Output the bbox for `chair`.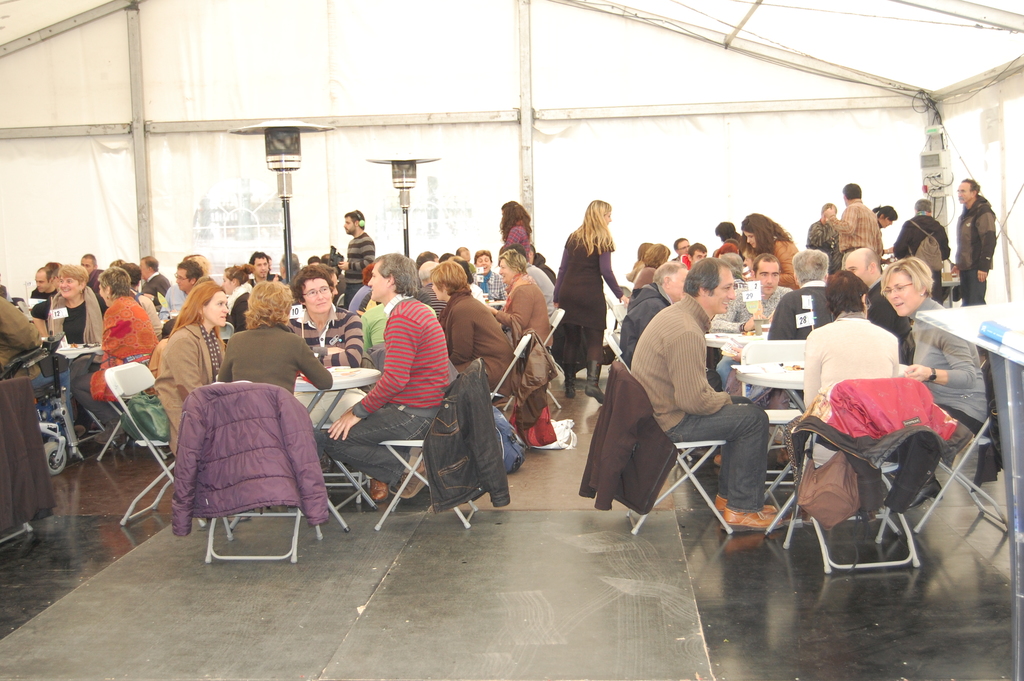
bbox=(0, 348, 79, 477).
